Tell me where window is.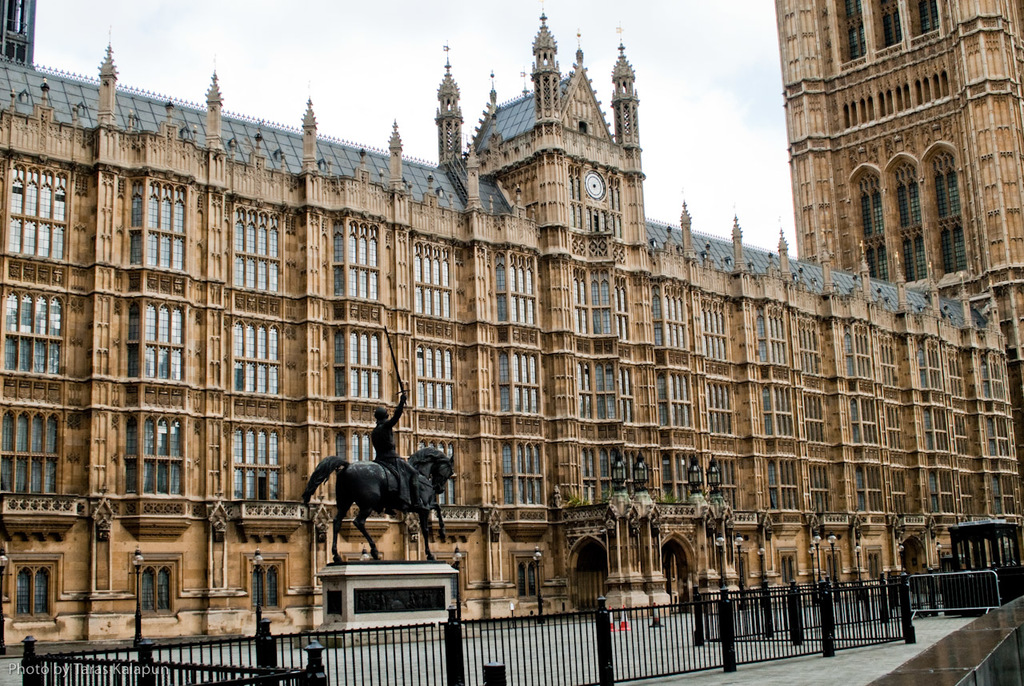
window is at {"left": 494, "top": 251, "right": 544, "bottom": 330}.
